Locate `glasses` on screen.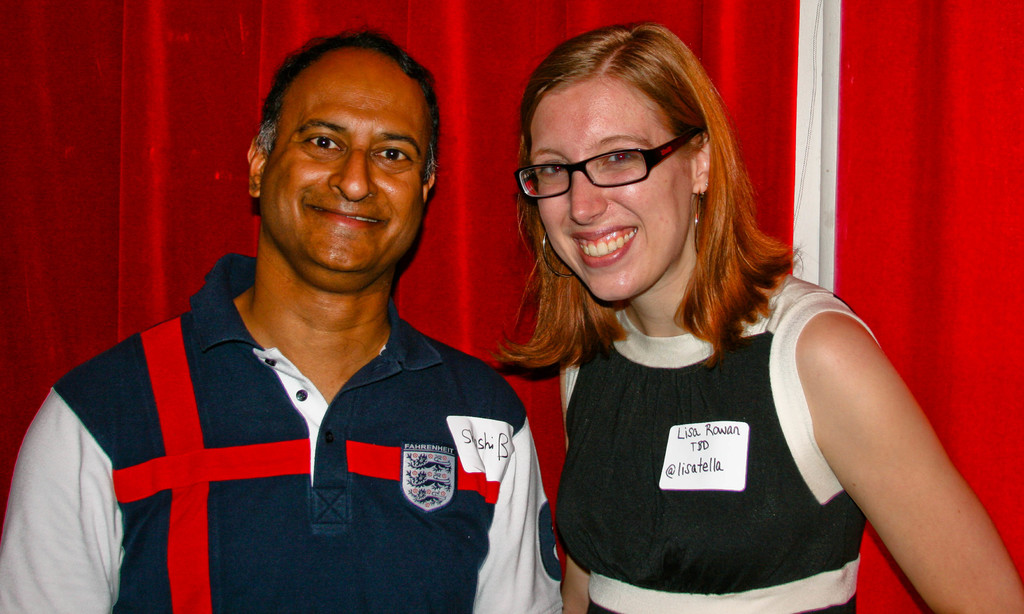
On screen at Rect(513, 128, 687, 206).
